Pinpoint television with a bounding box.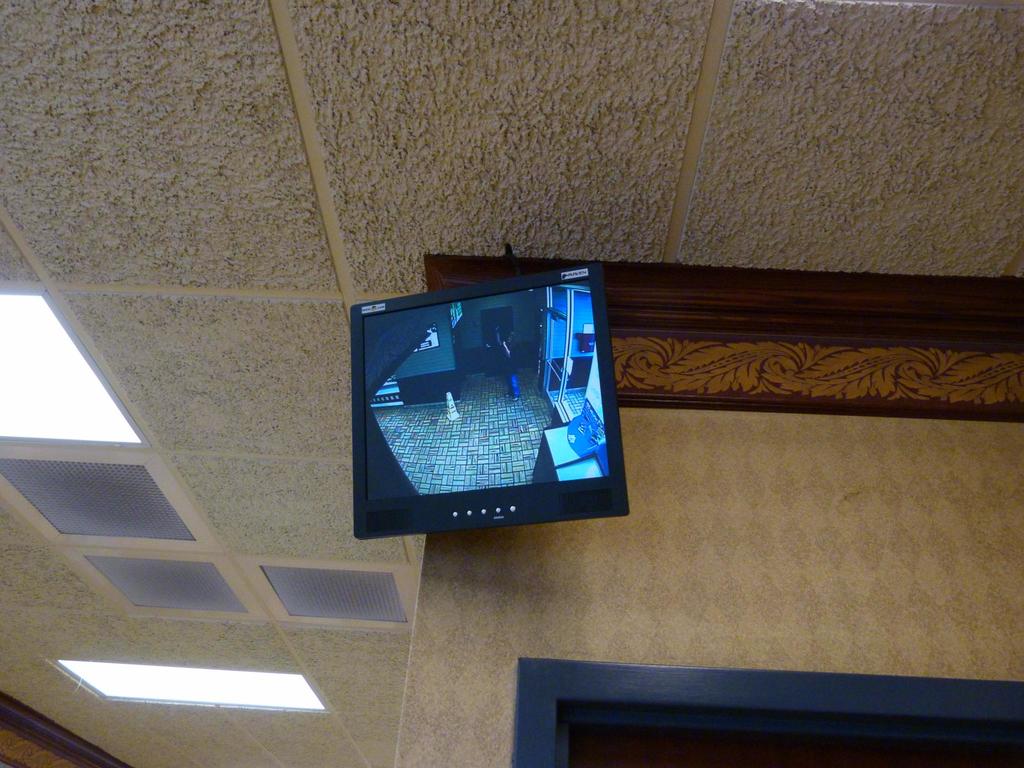
BBox(349, 261, 632, 536).
